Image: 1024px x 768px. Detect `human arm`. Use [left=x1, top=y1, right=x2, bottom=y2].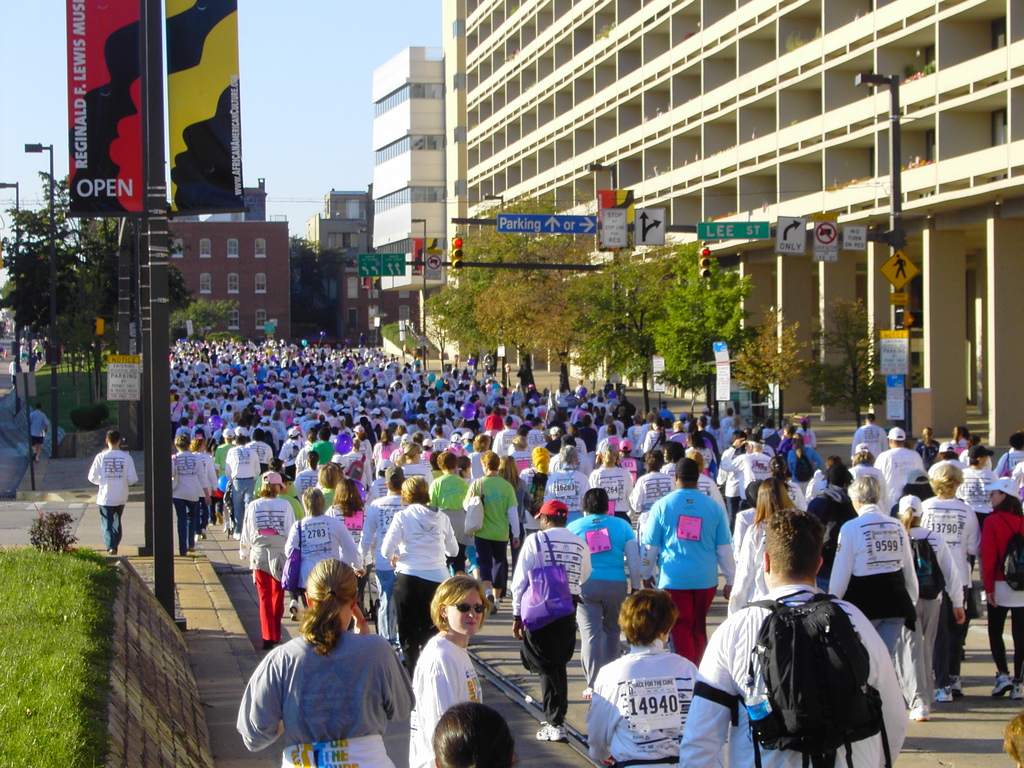
[left=197, top=458, right=212, bottom=506].
